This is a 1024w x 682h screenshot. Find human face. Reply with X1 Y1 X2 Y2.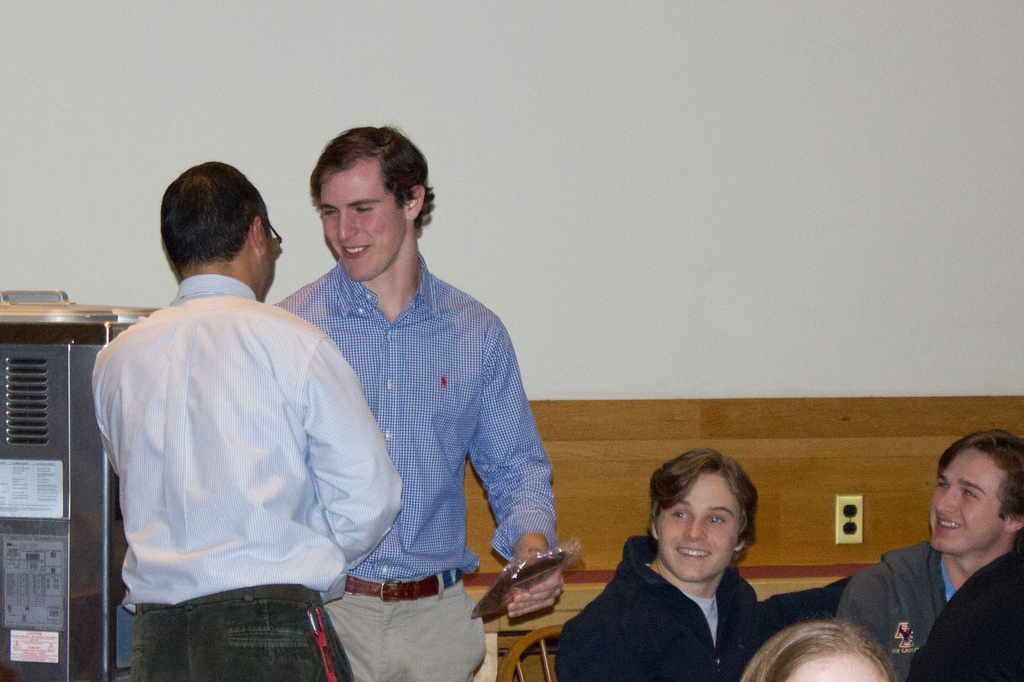
657 476 739 572.
